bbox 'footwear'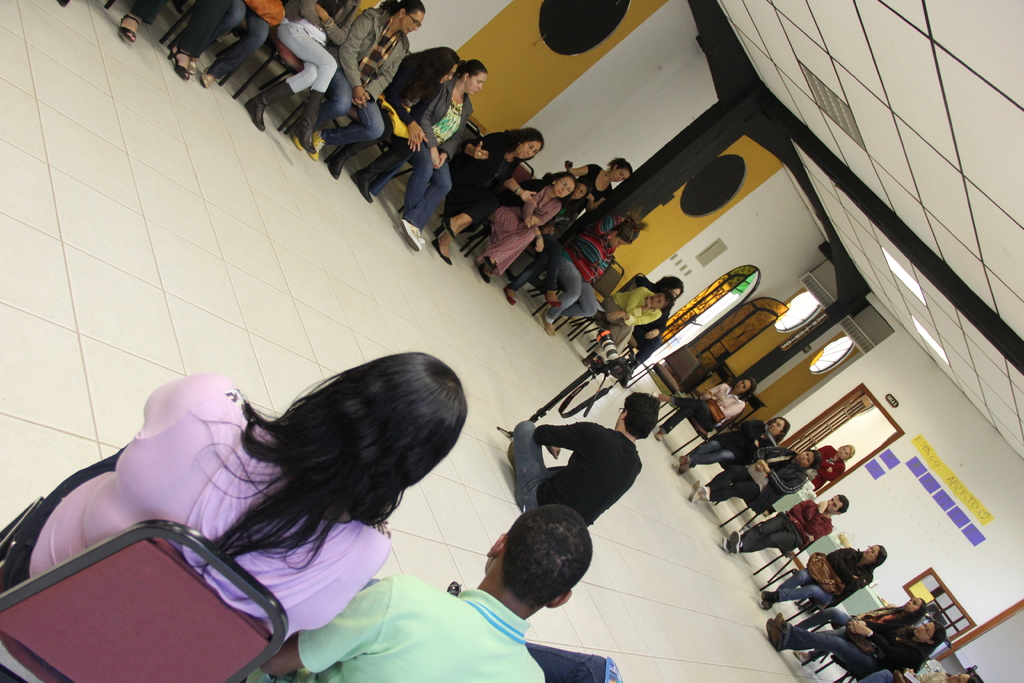
(324,138,384,180)
